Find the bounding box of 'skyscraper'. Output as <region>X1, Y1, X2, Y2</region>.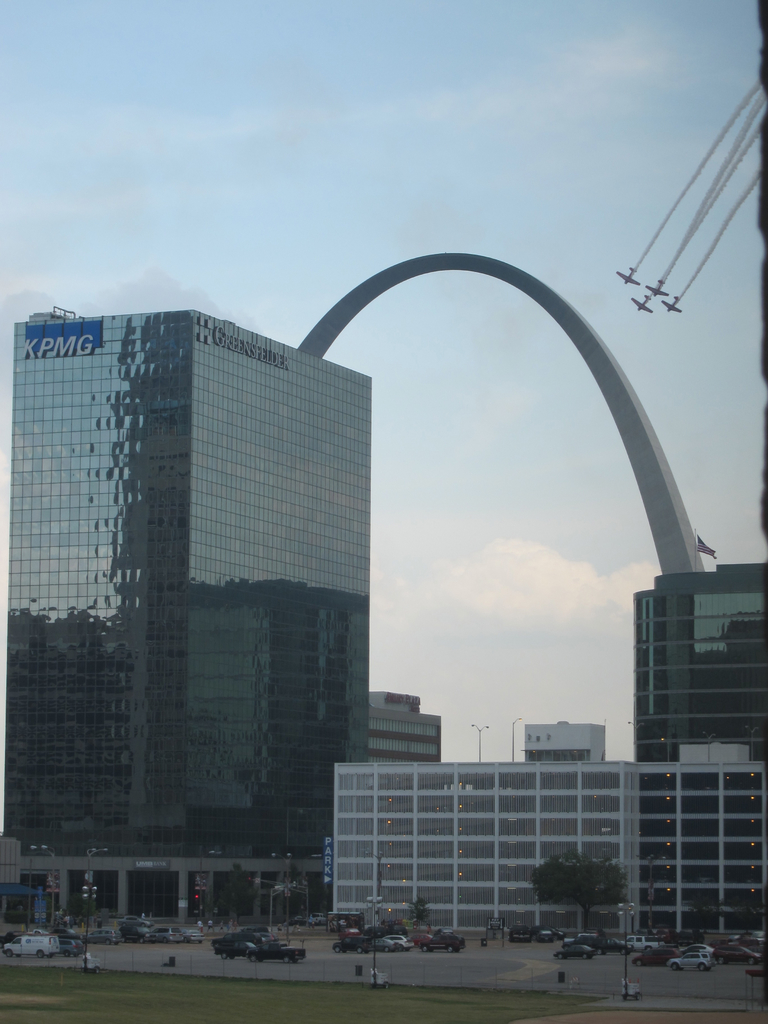
<region>16, 308, 373, 858</region>.
